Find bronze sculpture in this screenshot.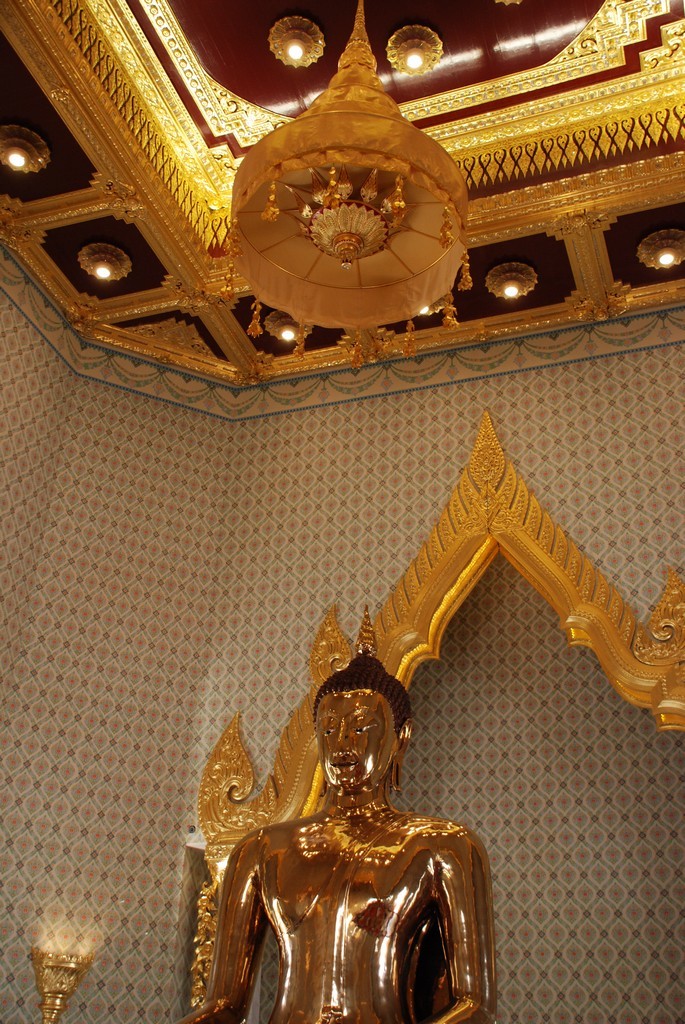
The bounding box for bronze sculpture is region(218, 596, 513, 1023).
